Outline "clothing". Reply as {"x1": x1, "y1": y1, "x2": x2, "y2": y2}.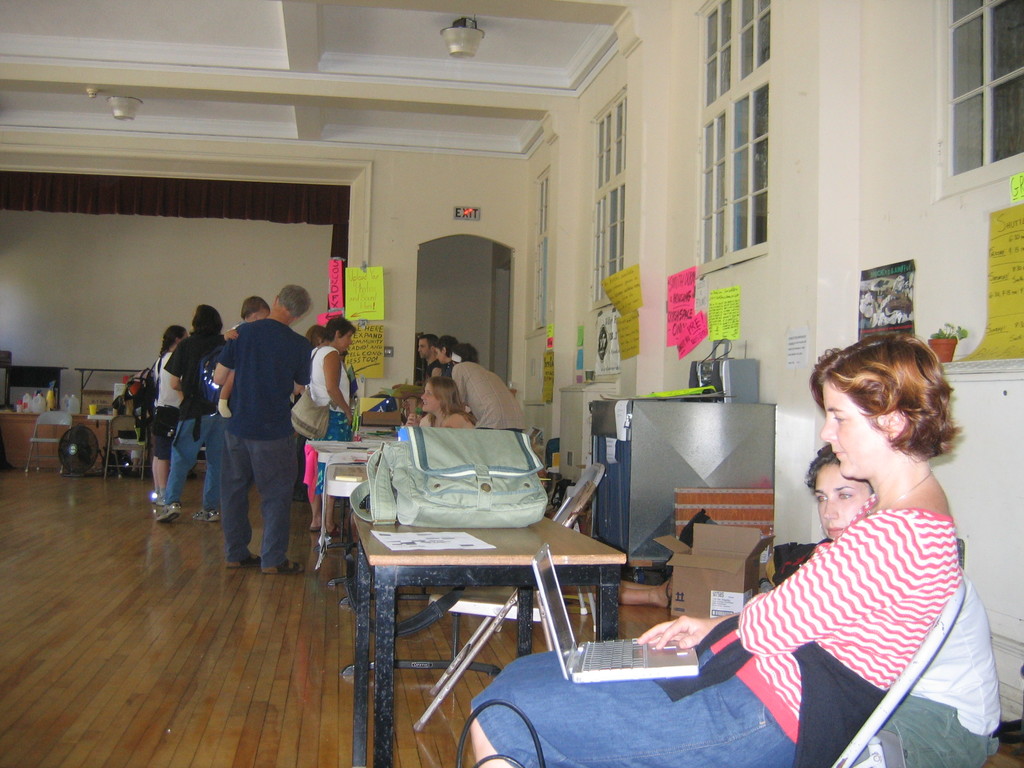
{"x1": 461, "y1": 484, "x2": 933, "y2": 765}.
